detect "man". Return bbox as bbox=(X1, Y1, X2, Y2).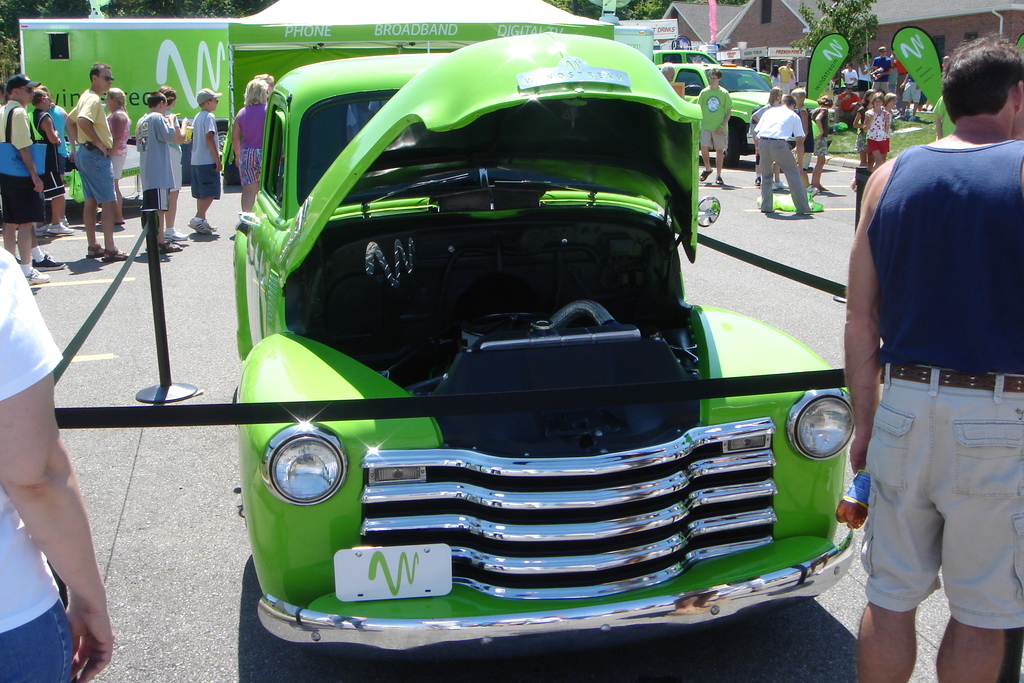
bbox=(0, 242, 114, 682).
